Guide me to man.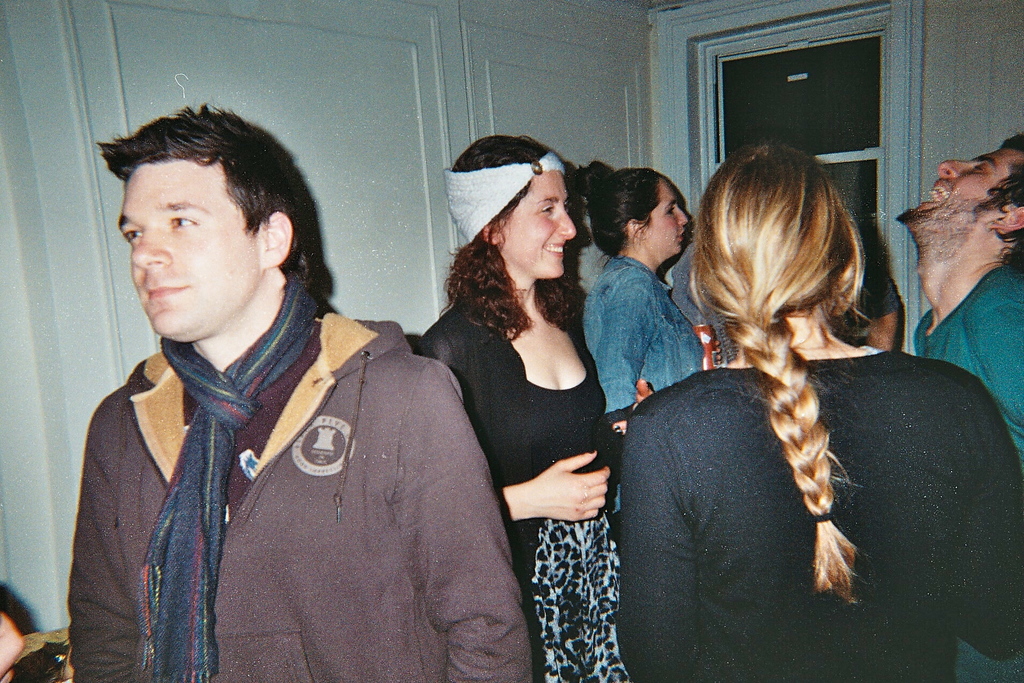
Guidance: pyautogui.locateOnScreen(897, 128, 1023, 682).
